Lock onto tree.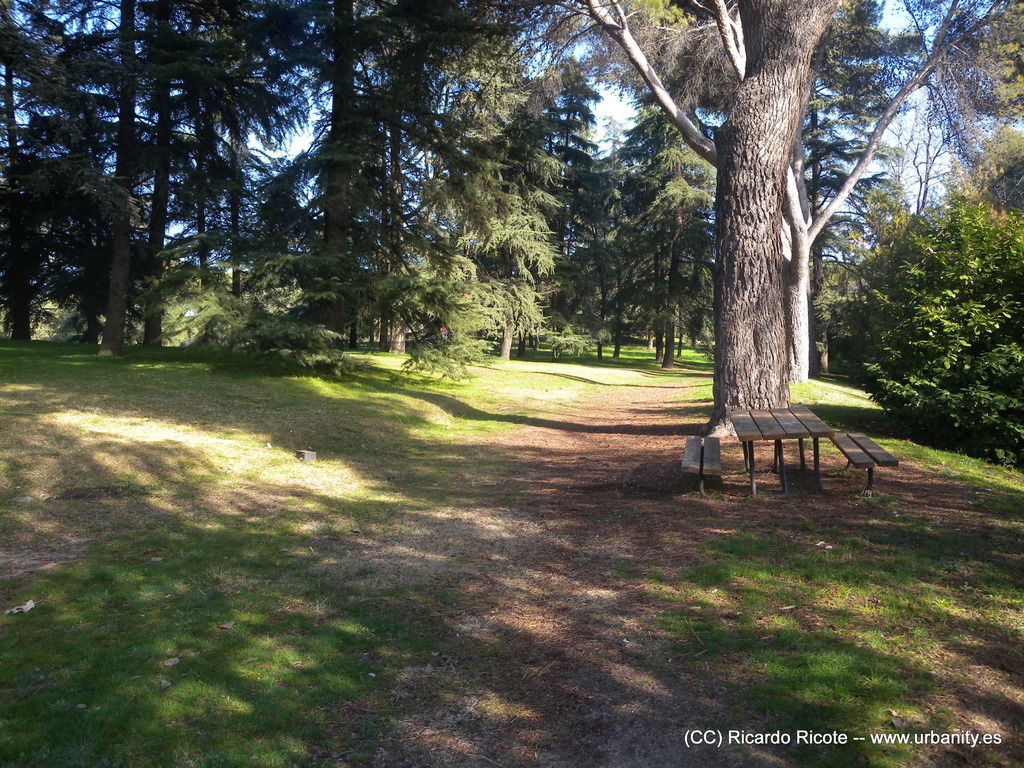
Locked: 736:0:932:327.
